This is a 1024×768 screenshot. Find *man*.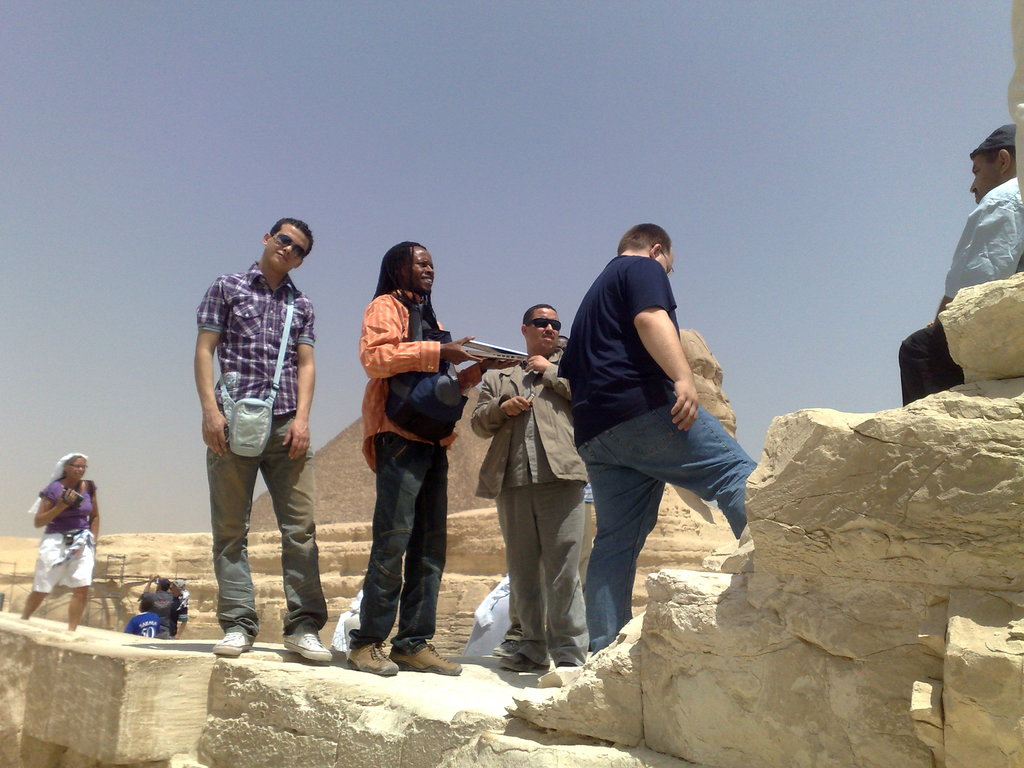
Bounding box: {"x1": 895, "y1": 118, "x2": 1023, "y2": 415}.
